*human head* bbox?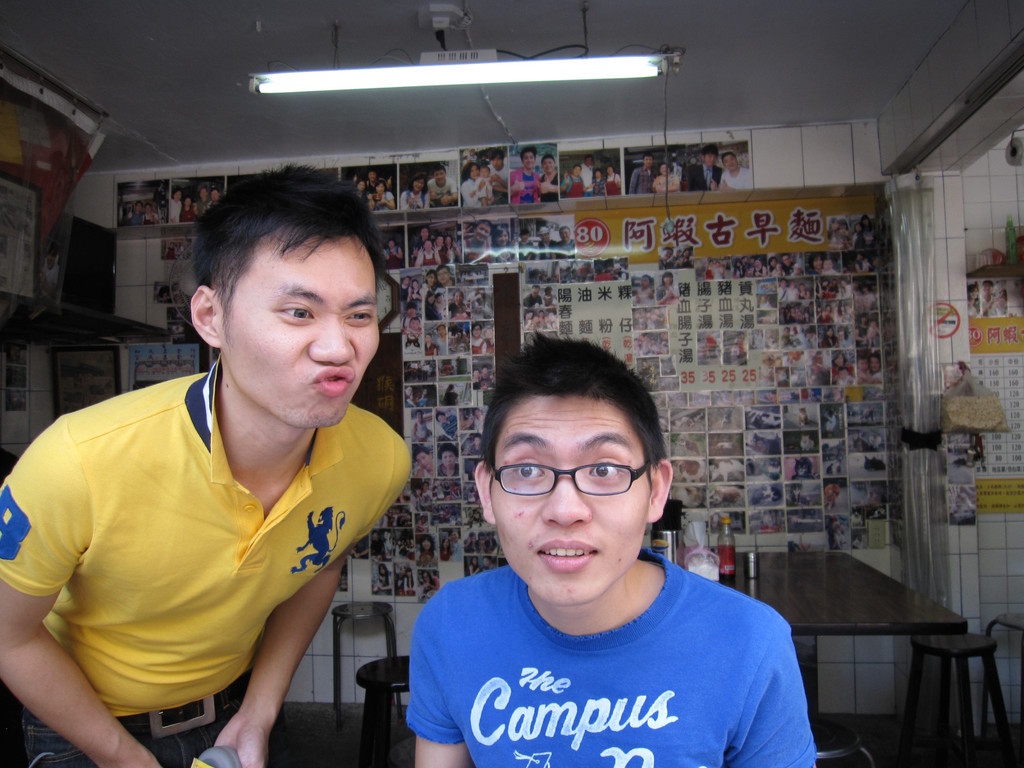
Rect(399, 276, 410, 284)
